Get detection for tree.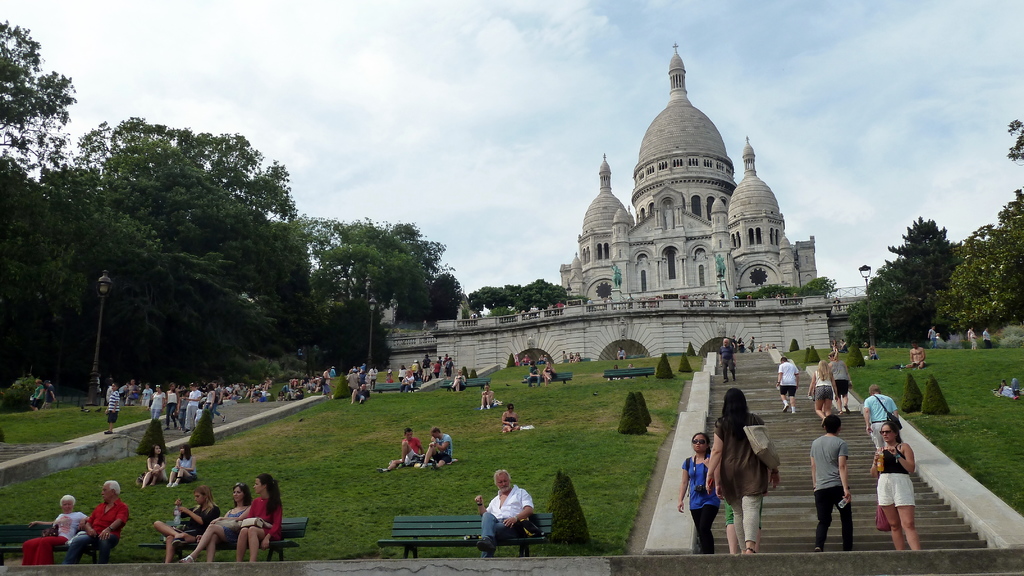
Detection: Rect(861, 202, 973, 354).
